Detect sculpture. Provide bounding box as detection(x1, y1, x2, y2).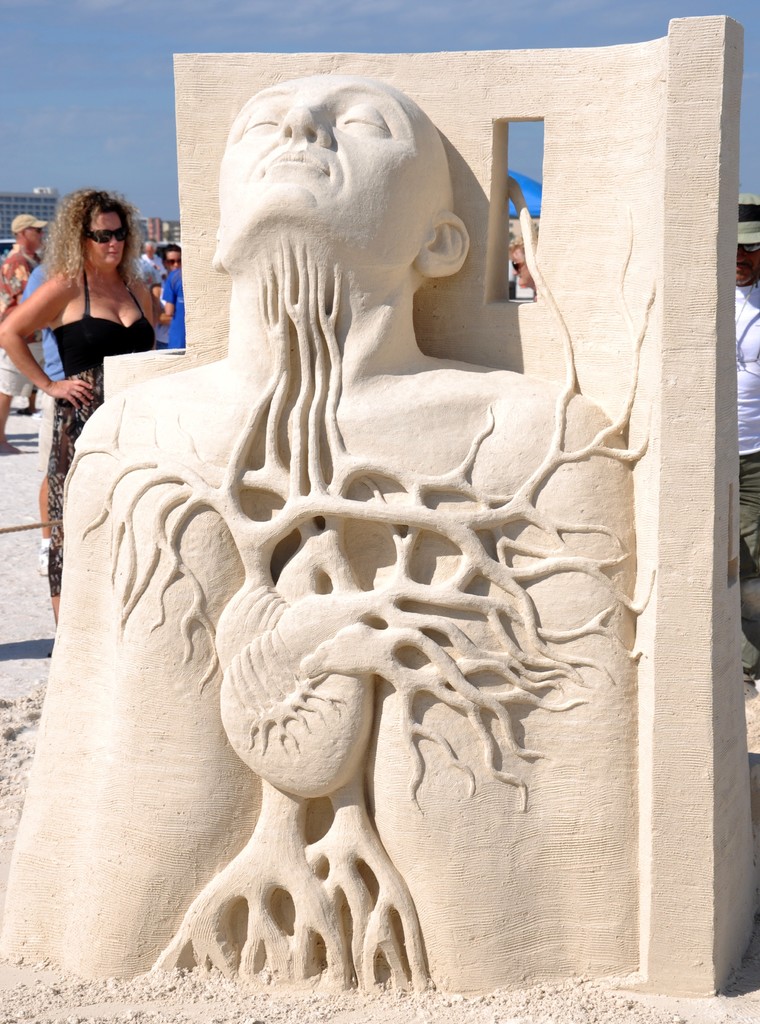
detection(0, 70, 659, 995).
